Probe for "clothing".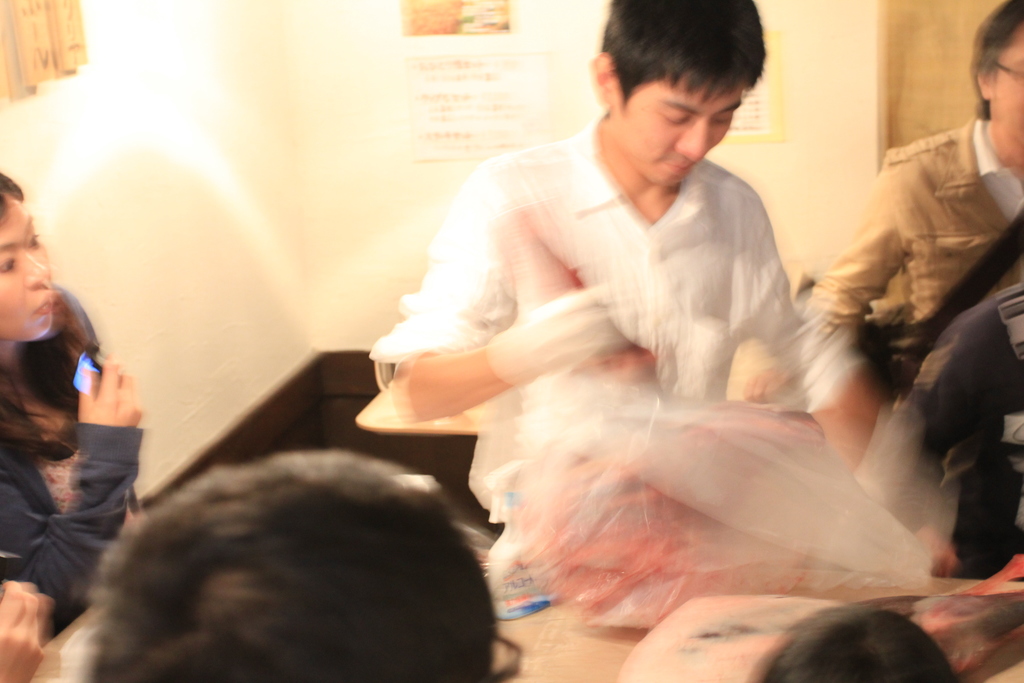
Probe result: rect(412, 54, 925, 654).
